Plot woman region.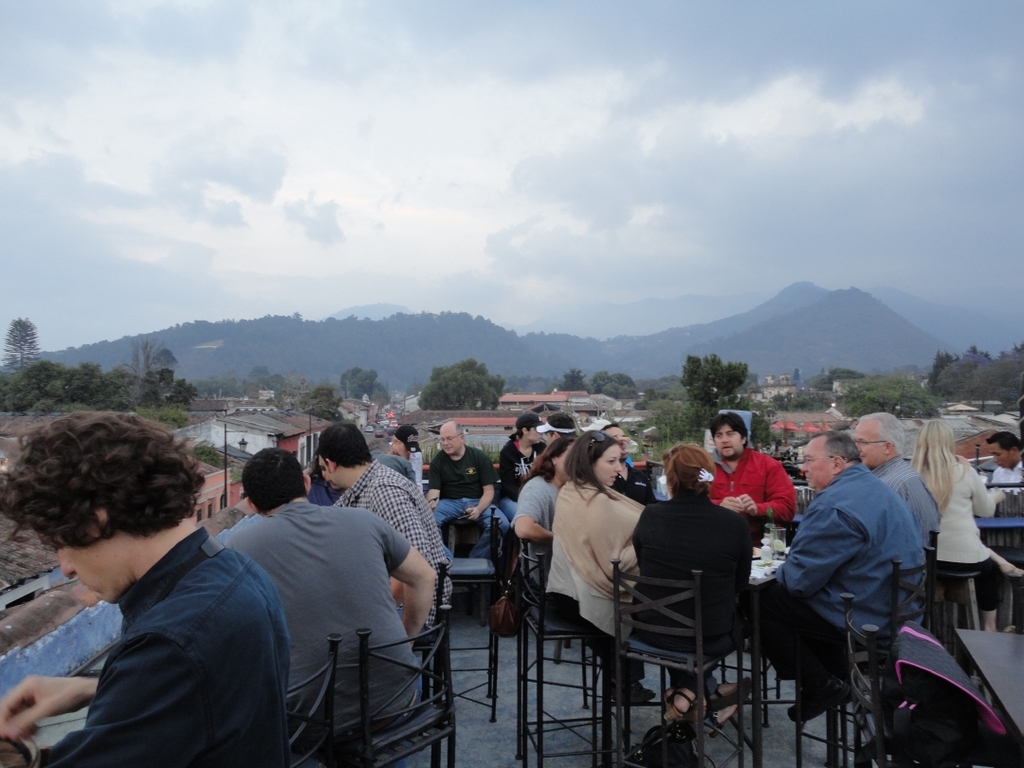
Plotted at [x1=550, y1=422, x2=653, y2=699].
